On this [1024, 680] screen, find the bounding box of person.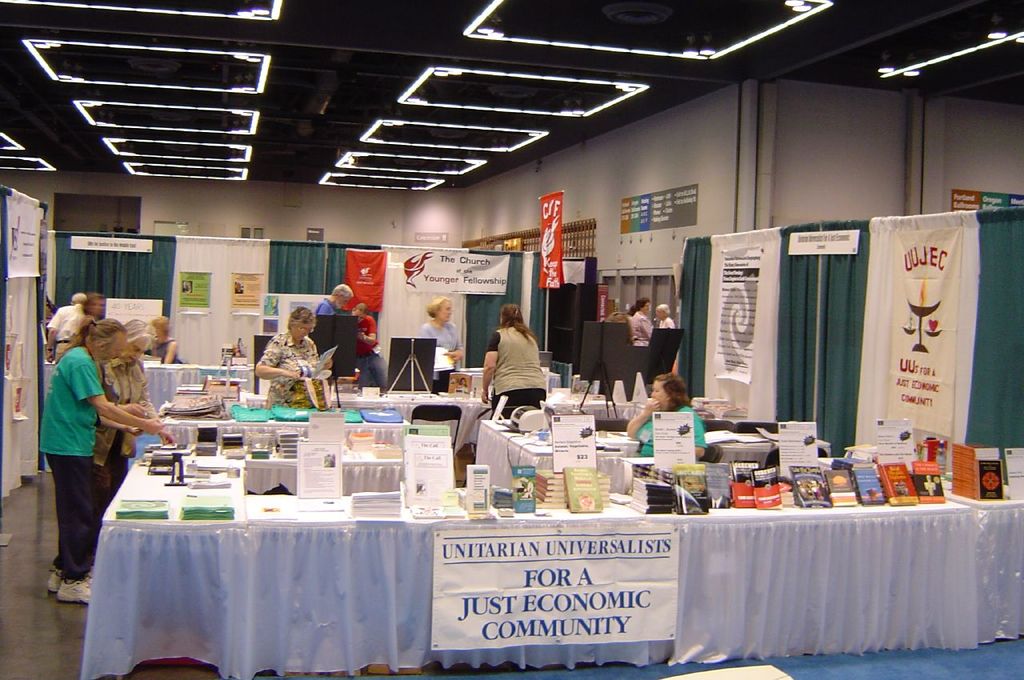
Bounding box: bbox=[309, 282, 356, 315].
